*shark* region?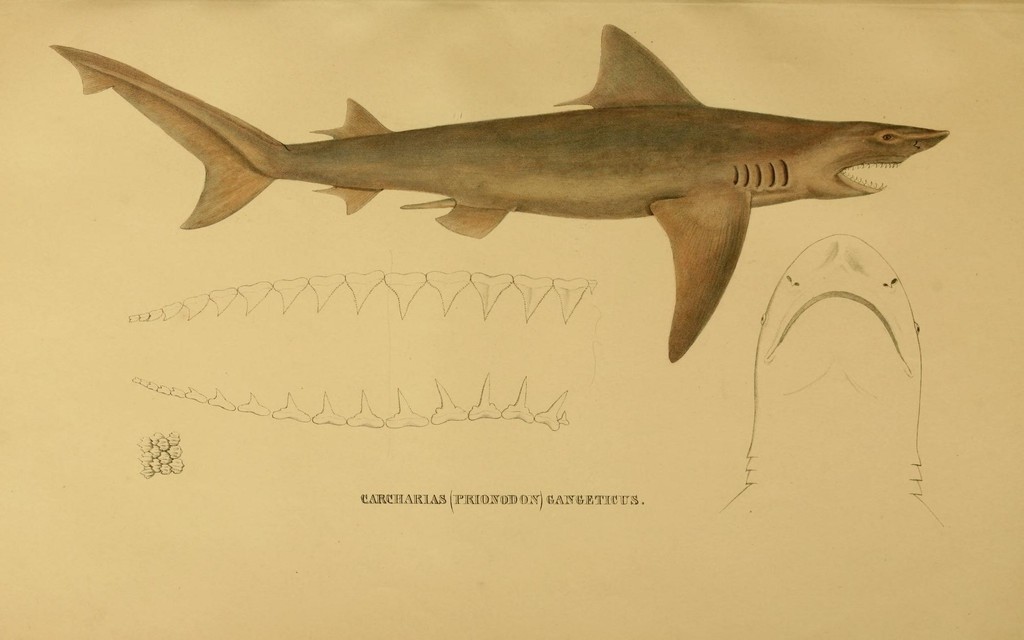
locate(51, 18, 947, 364)
